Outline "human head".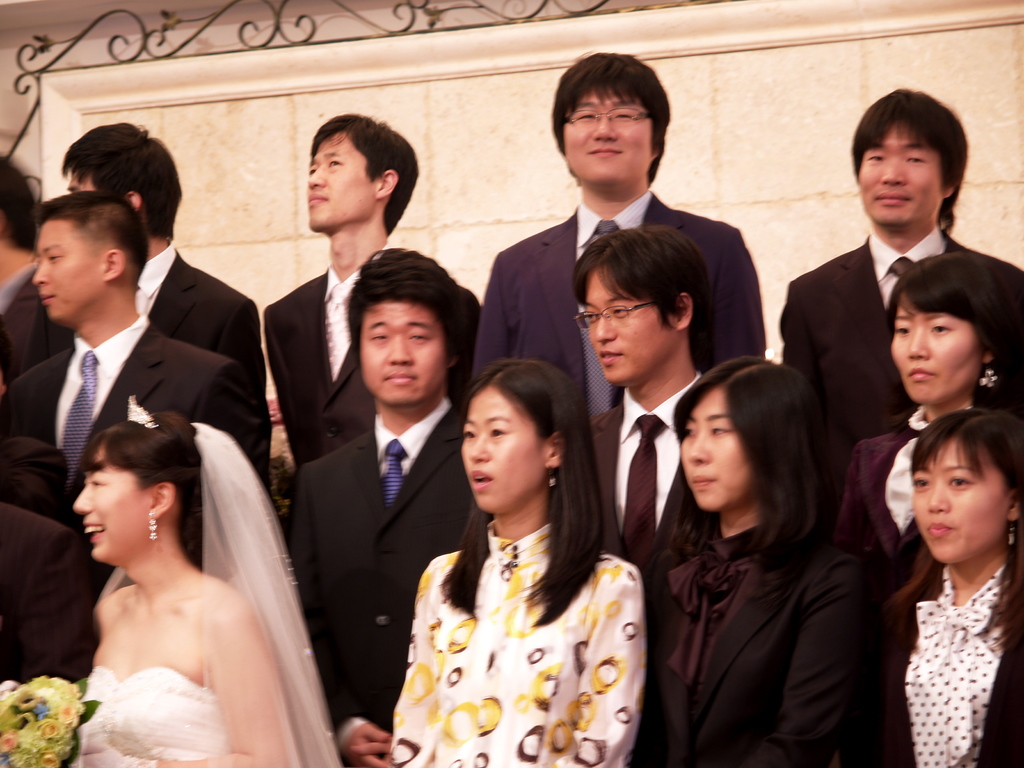
Outline: left=551, top=50, right=670, bottom=188.
